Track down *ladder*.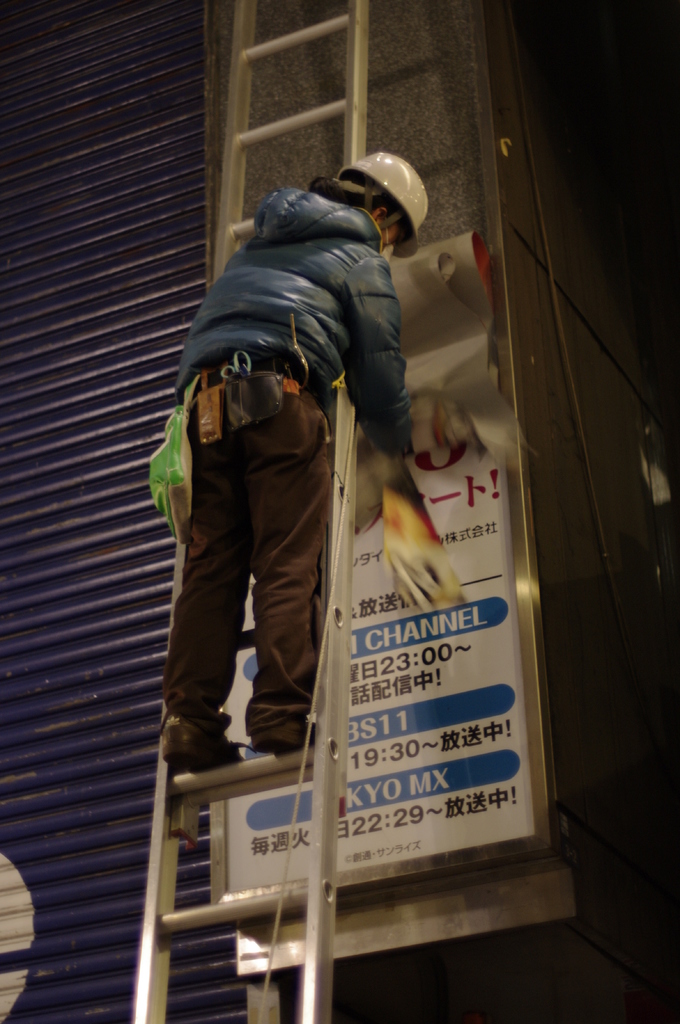
Tracked to (x1=130, y1=0, x2=370, y2=1023).
